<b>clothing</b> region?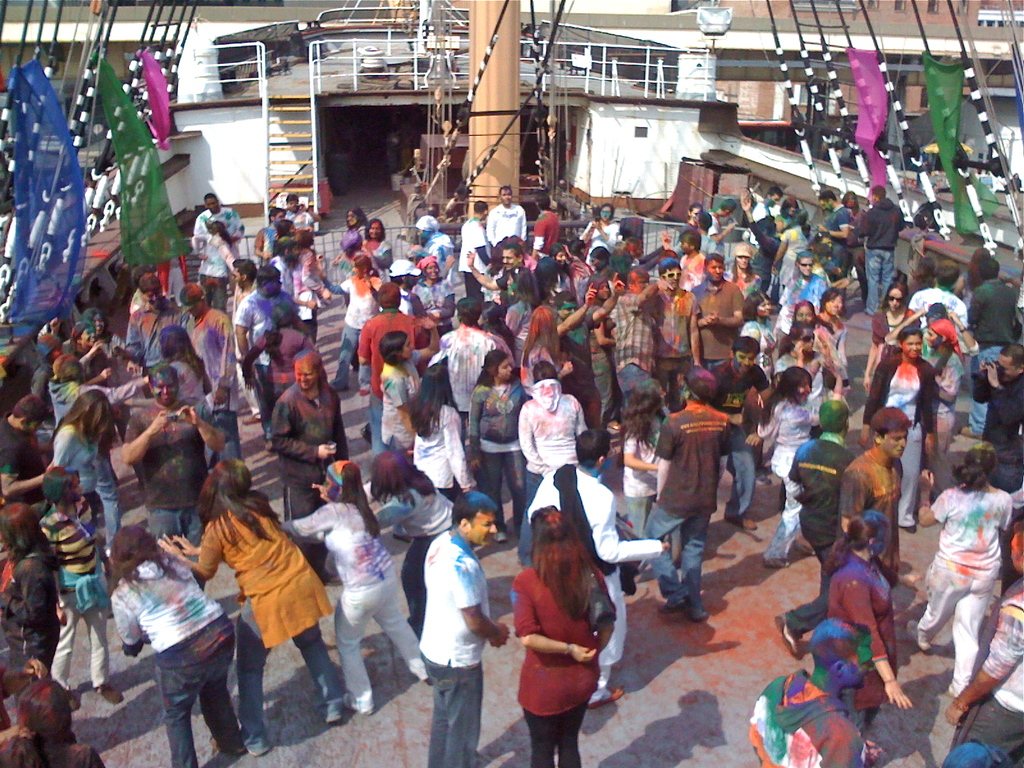
(47,379,151,492)
